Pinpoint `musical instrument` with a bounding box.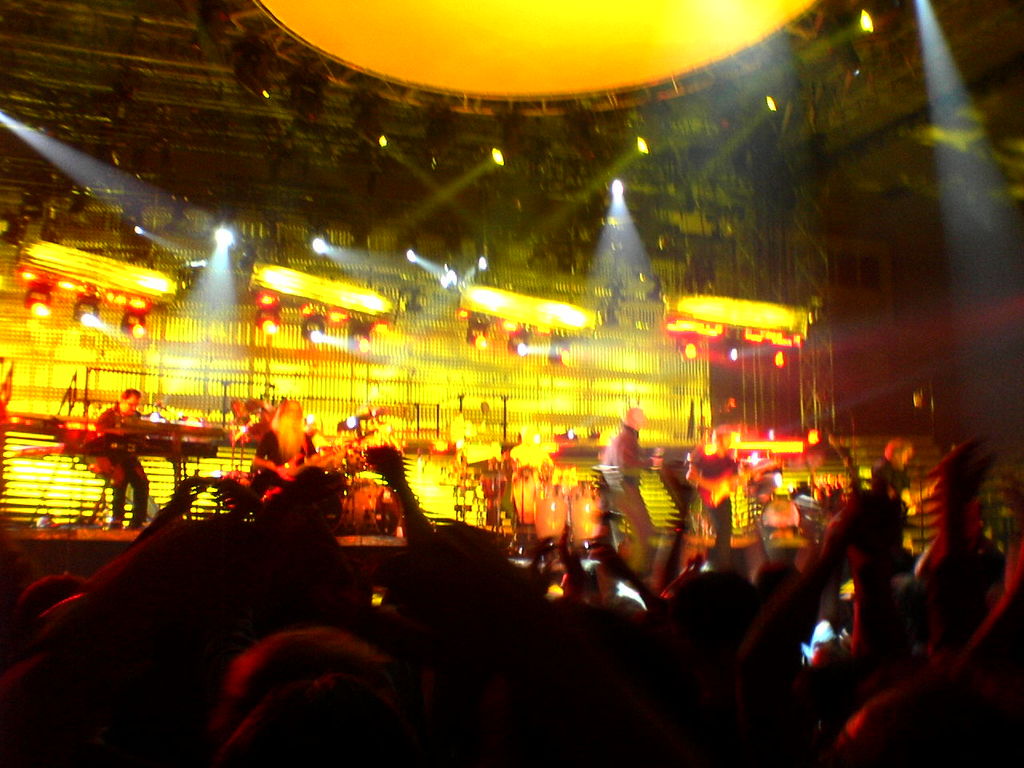
box=[694, 454, 785, 510].
